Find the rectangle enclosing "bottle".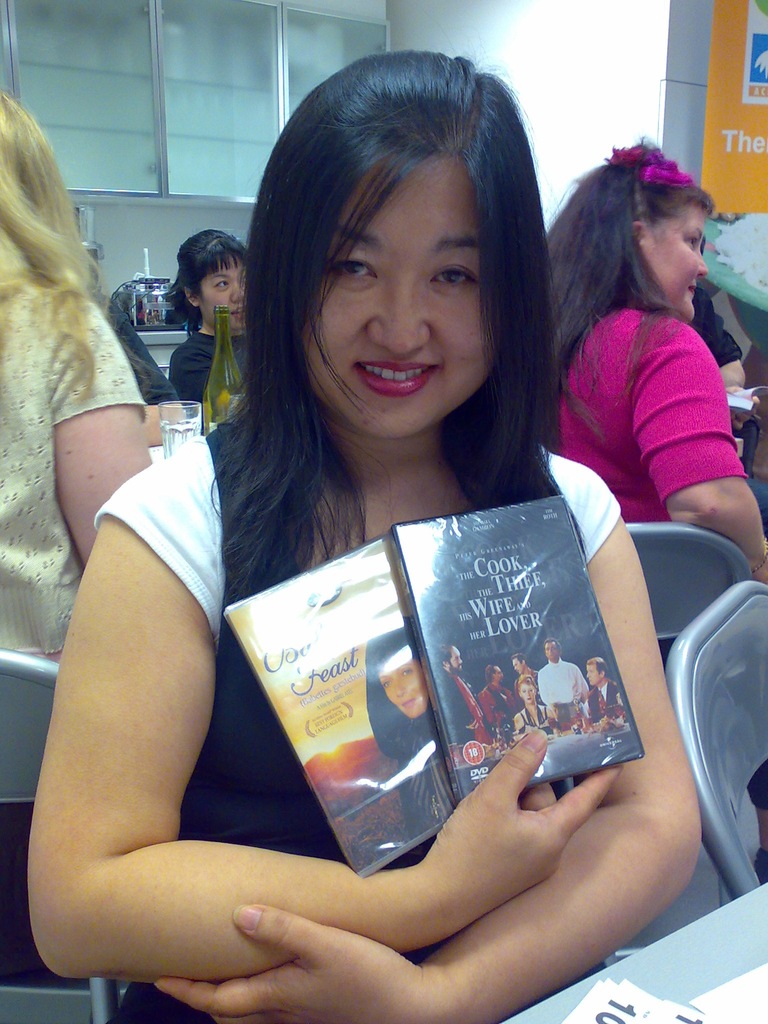
detection(134, 236, 185, 337).
